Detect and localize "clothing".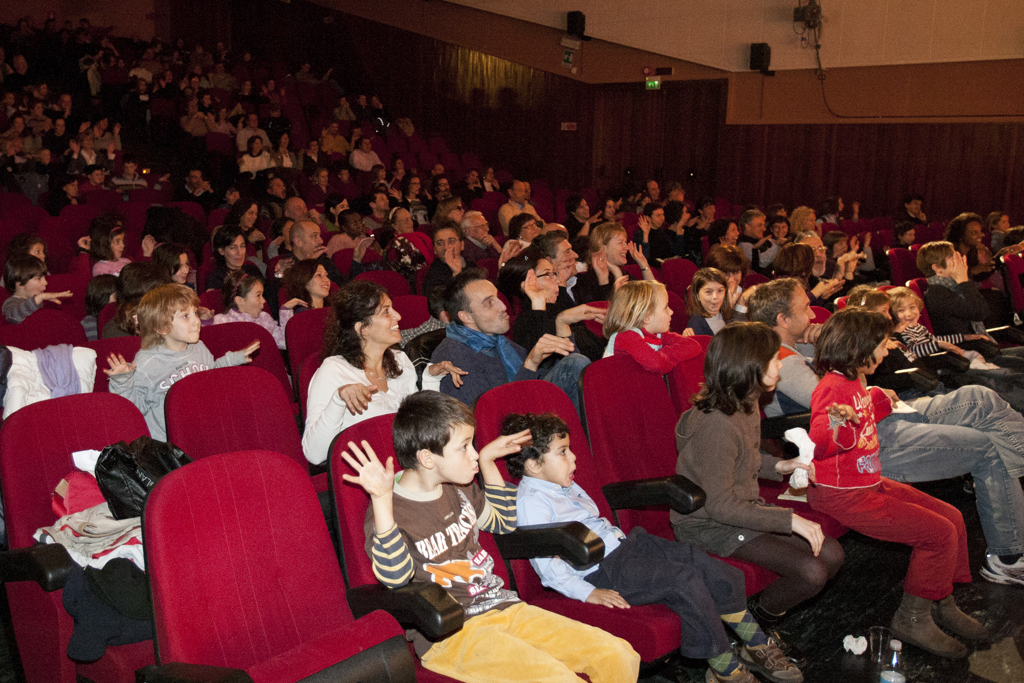
Localized at x1=433 y1=317 x2=589 y2=418.
